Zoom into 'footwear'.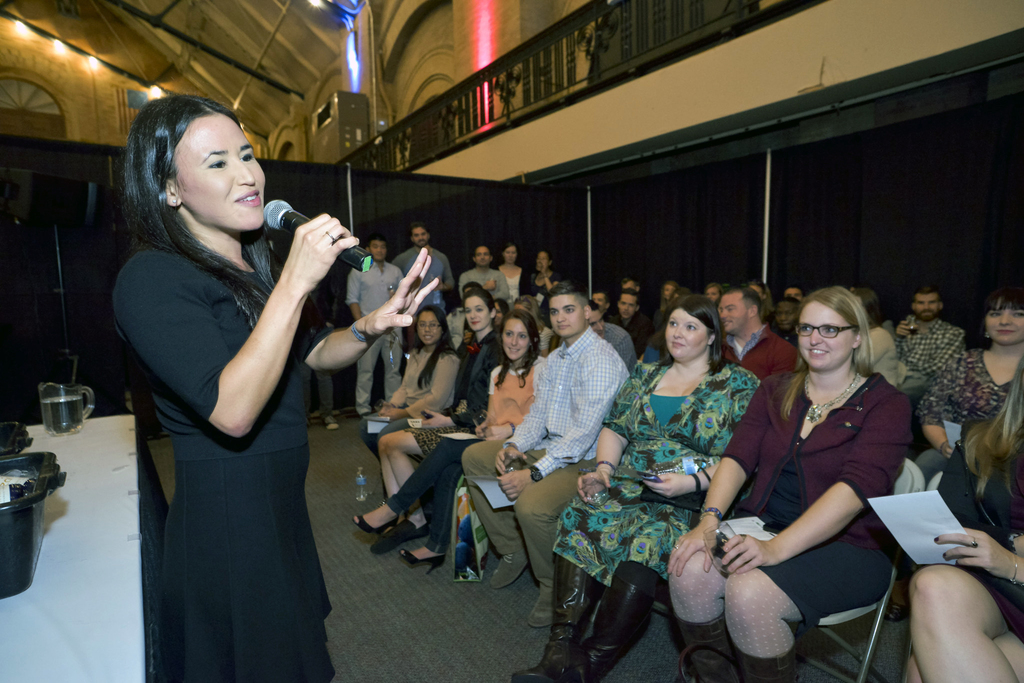
Zoom target: (x1=486, y1=554, x2=529, y2=593).
